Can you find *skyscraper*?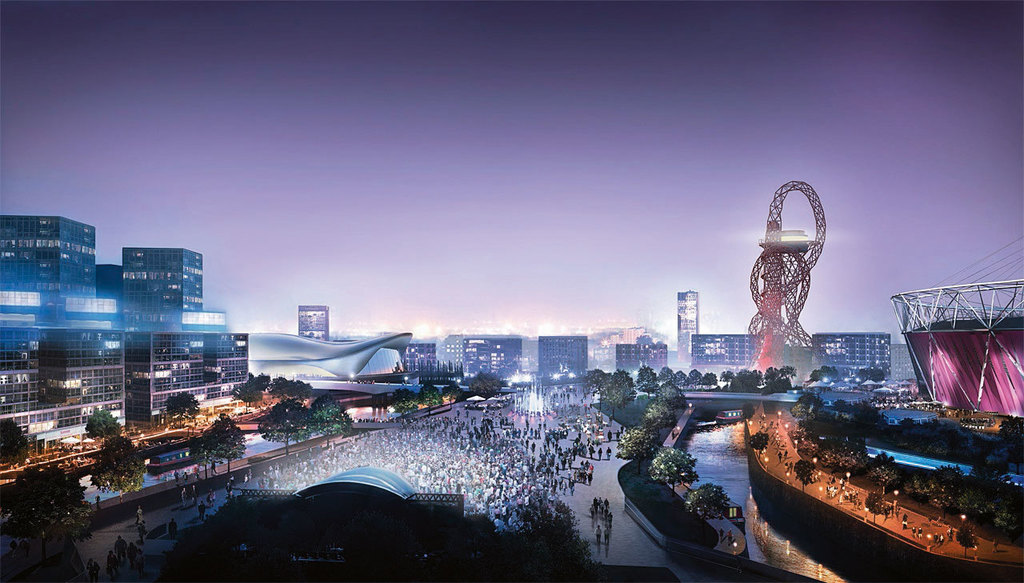
Yes, bounding box: pyautogui.locateOnScreen(0, 213, 121, 443).
